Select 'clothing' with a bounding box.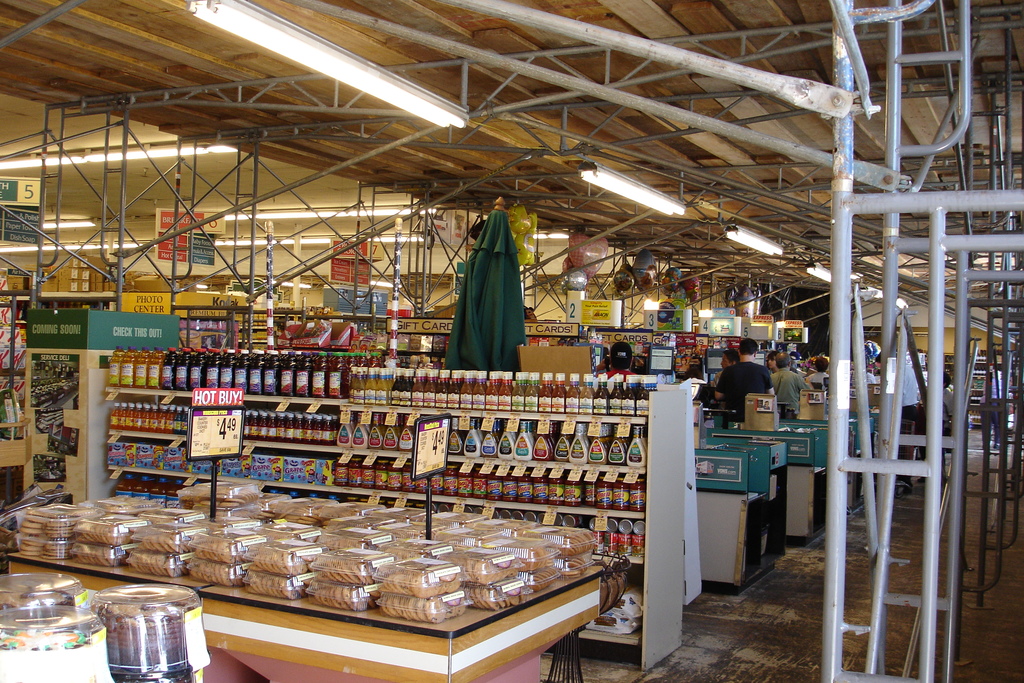
711:362:773:423.
